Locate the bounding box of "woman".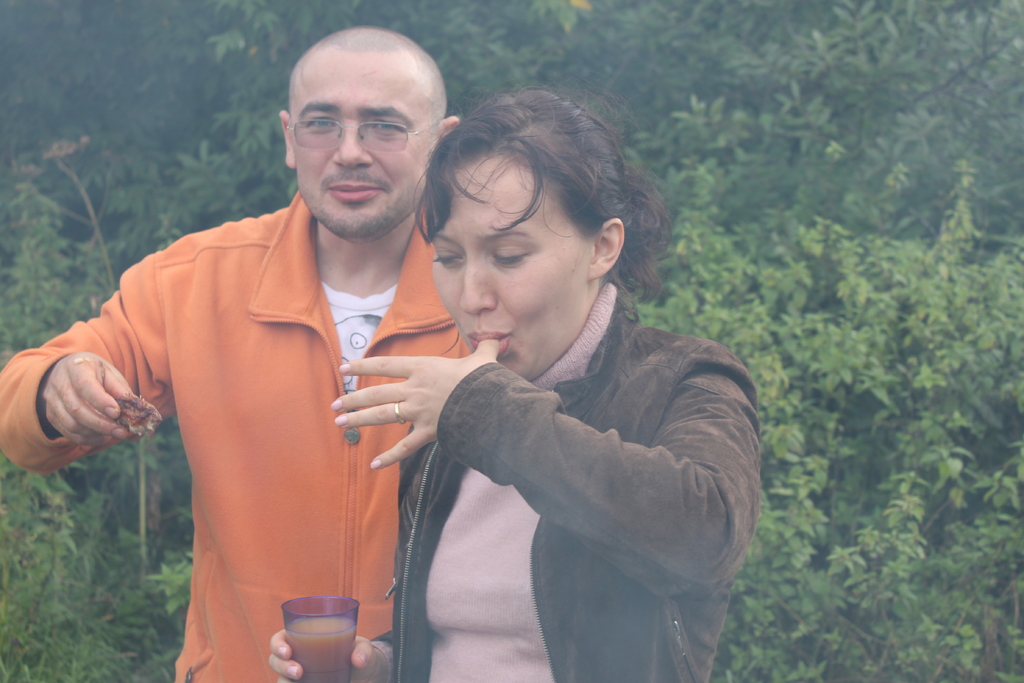
Bounding box: 323, 54, 755, 682.
